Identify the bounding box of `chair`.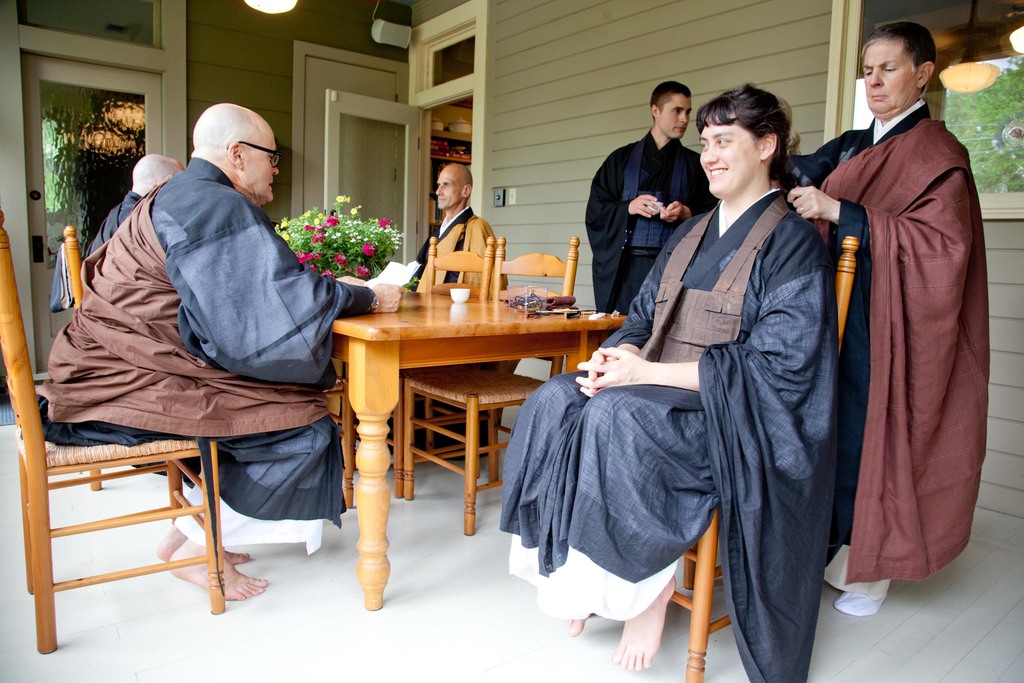
bbox=[324, 363, 356, 509].
